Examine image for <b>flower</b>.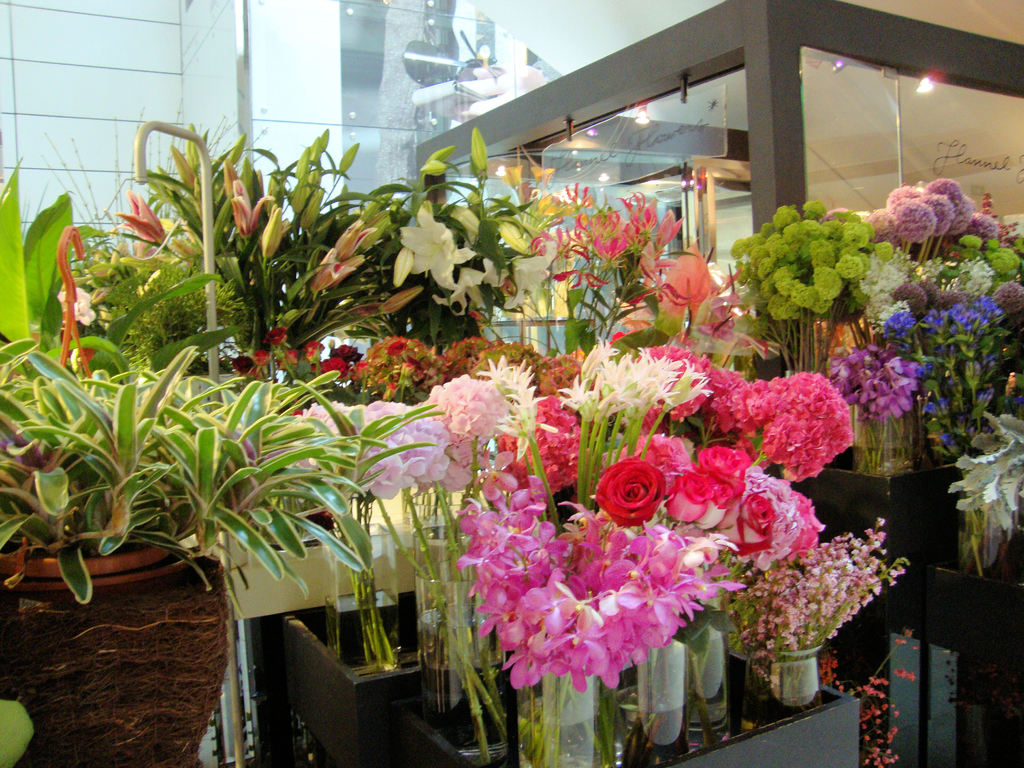
Examination result: 752:375:852:479.
